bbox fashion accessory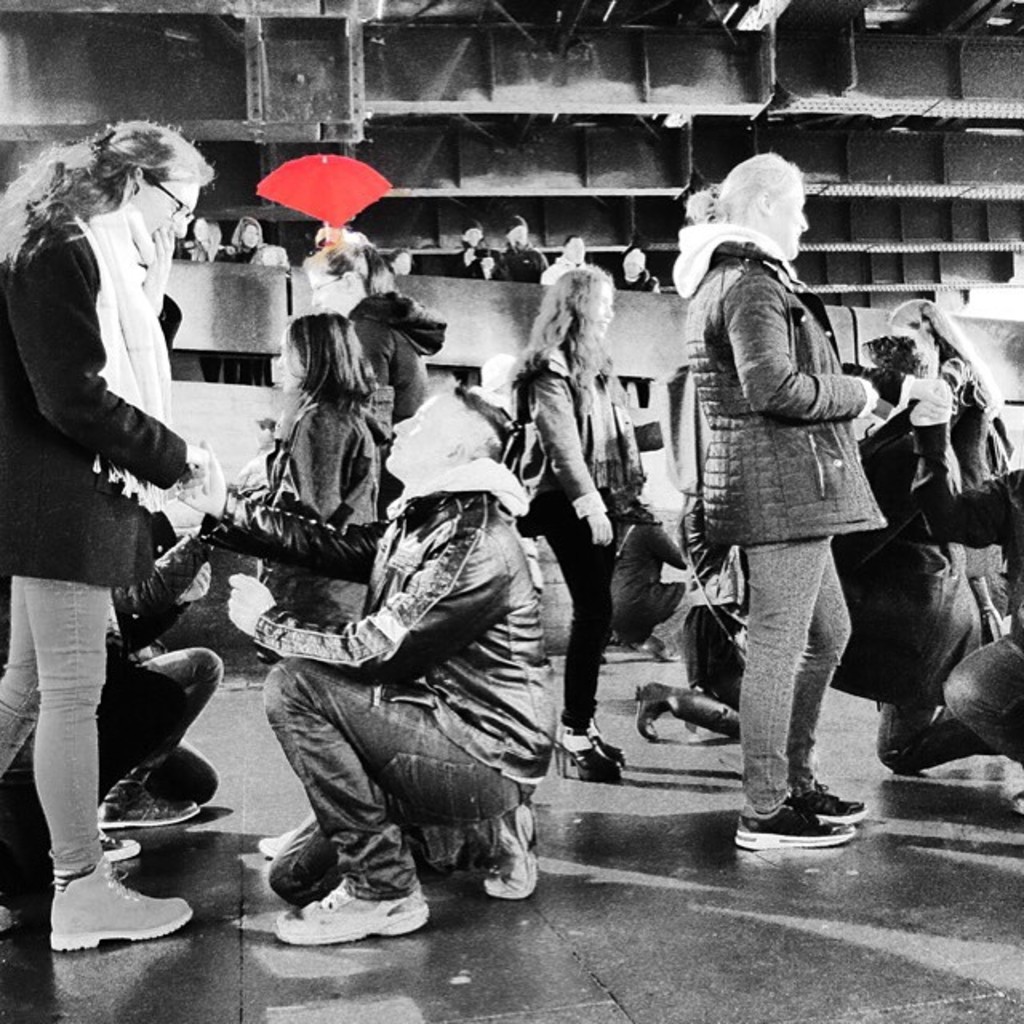
select_region(501, 350, 578, 538)
